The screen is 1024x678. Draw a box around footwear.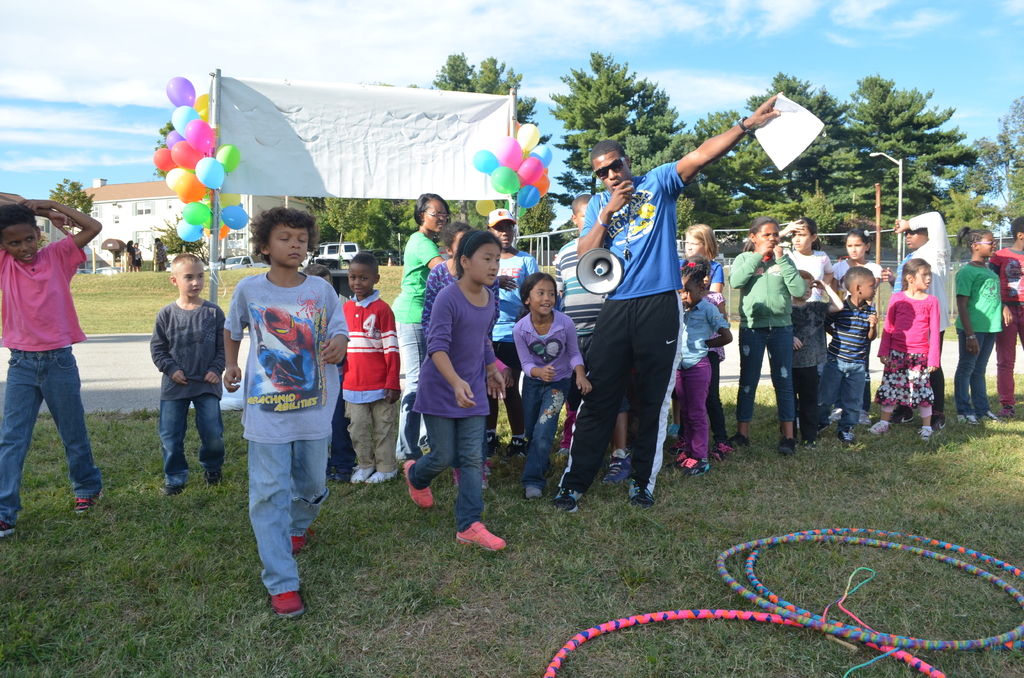
bbox=(605, 448, 636, 485).
